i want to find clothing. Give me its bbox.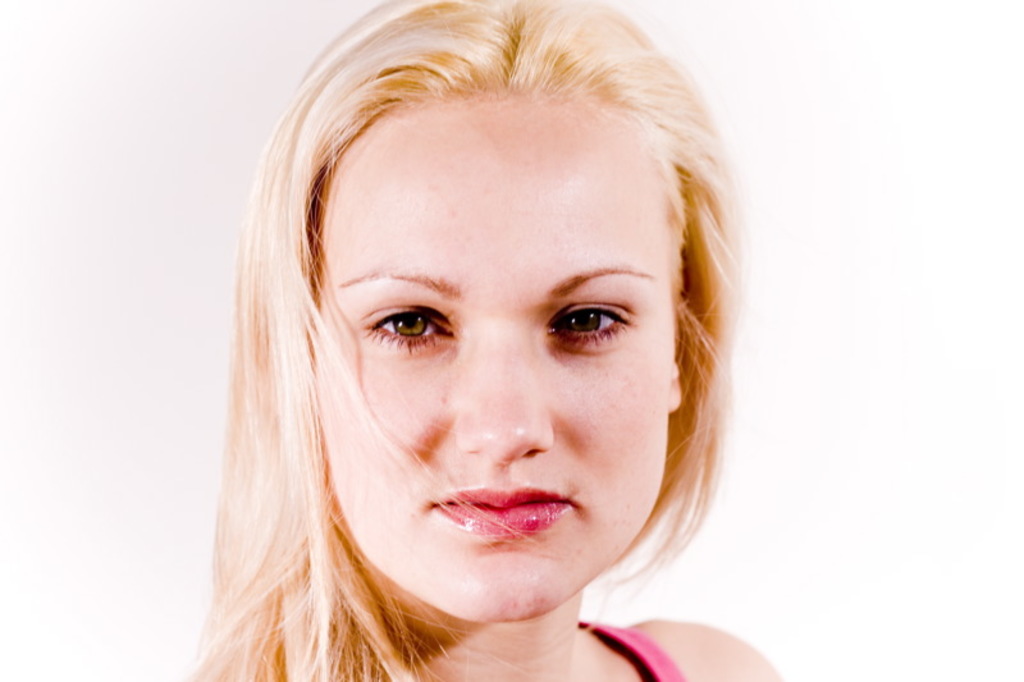
bbox(577, 615, 686, 681).
